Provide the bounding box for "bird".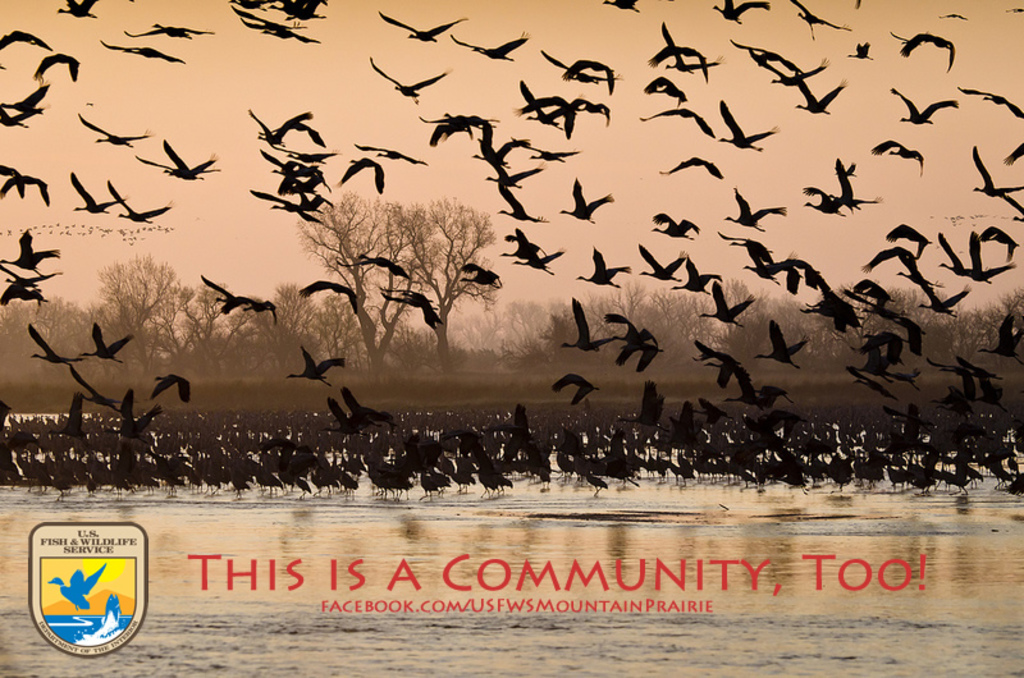
<region>646, 19, 705, 86</region>.
